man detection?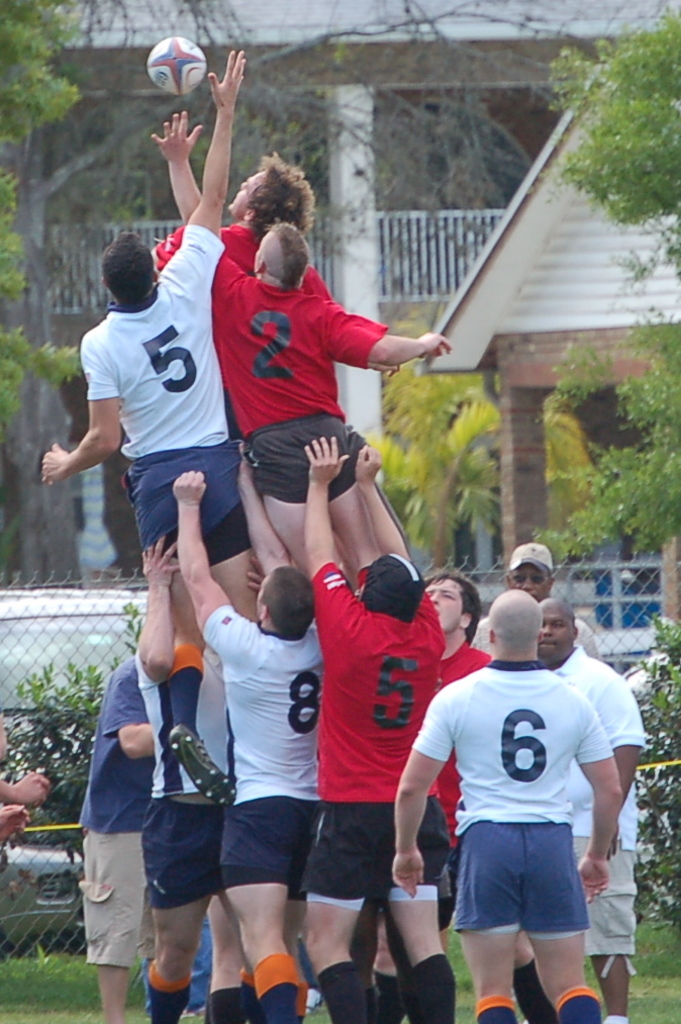
411,574,643,1023
